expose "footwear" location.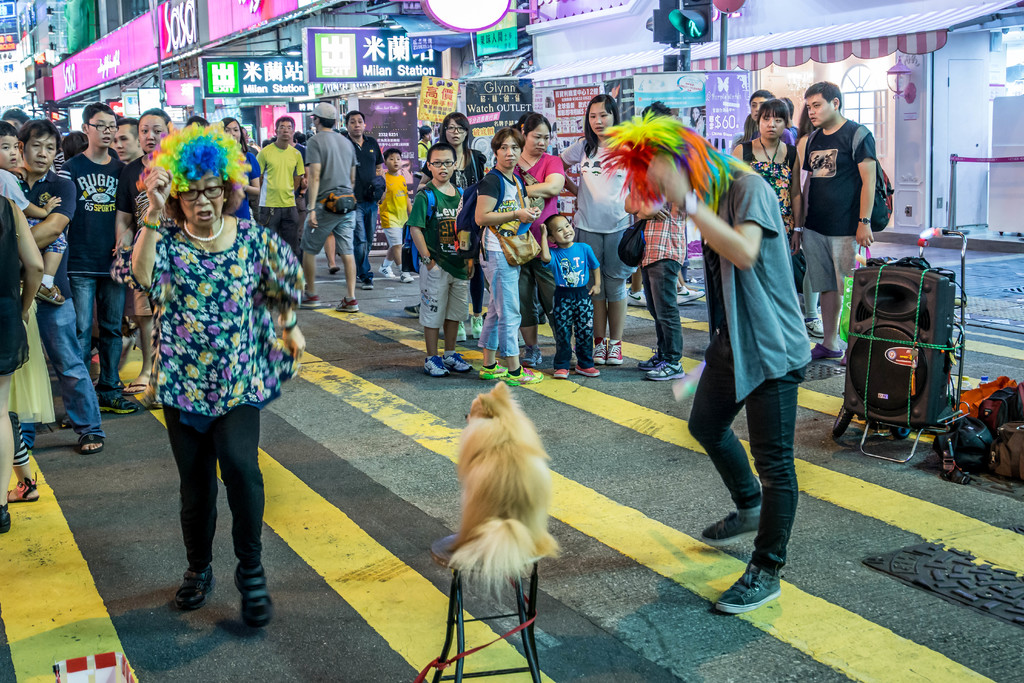
Exposed at [left=676, top=285, right=706, bottom=307].
